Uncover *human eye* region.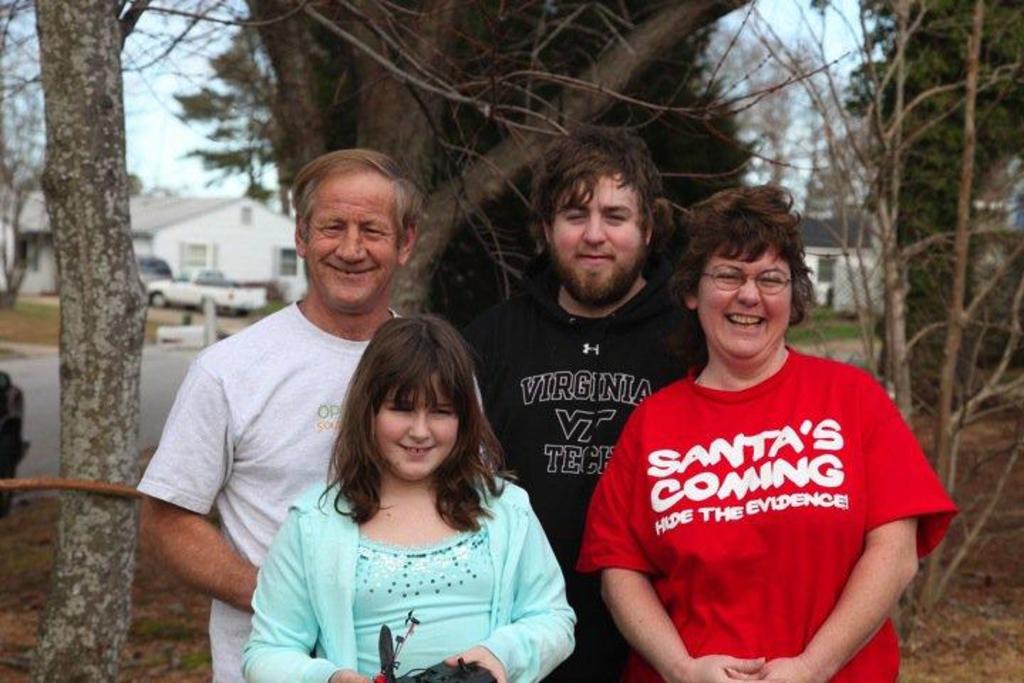
Uncovered: 435, 406, 455, 421.
